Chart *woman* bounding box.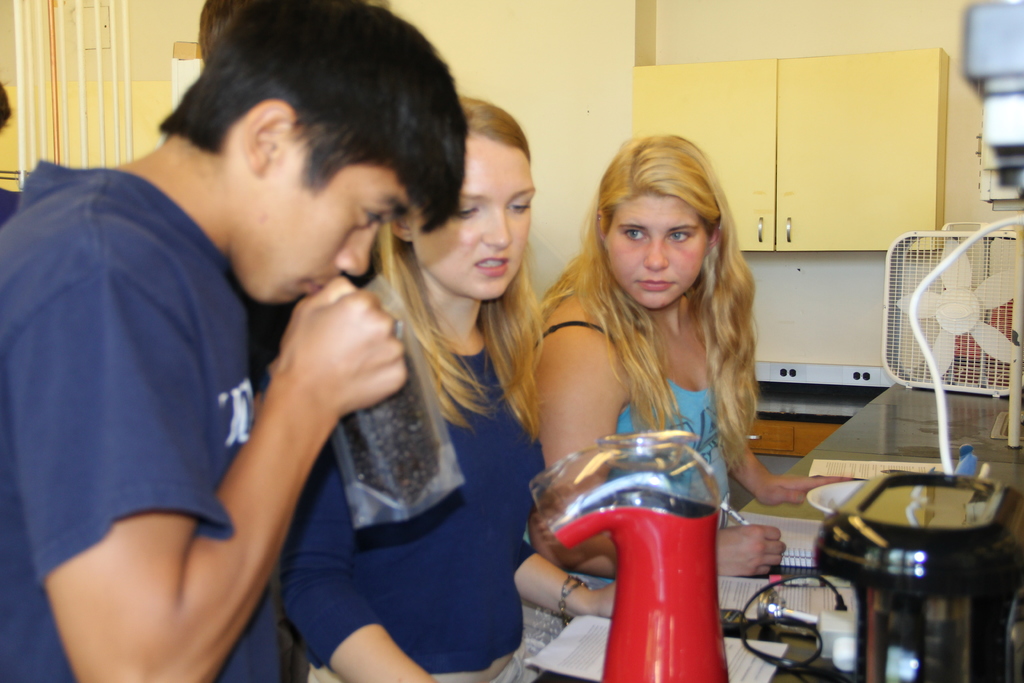
Charted: detection(511, 136, 837, 595).
